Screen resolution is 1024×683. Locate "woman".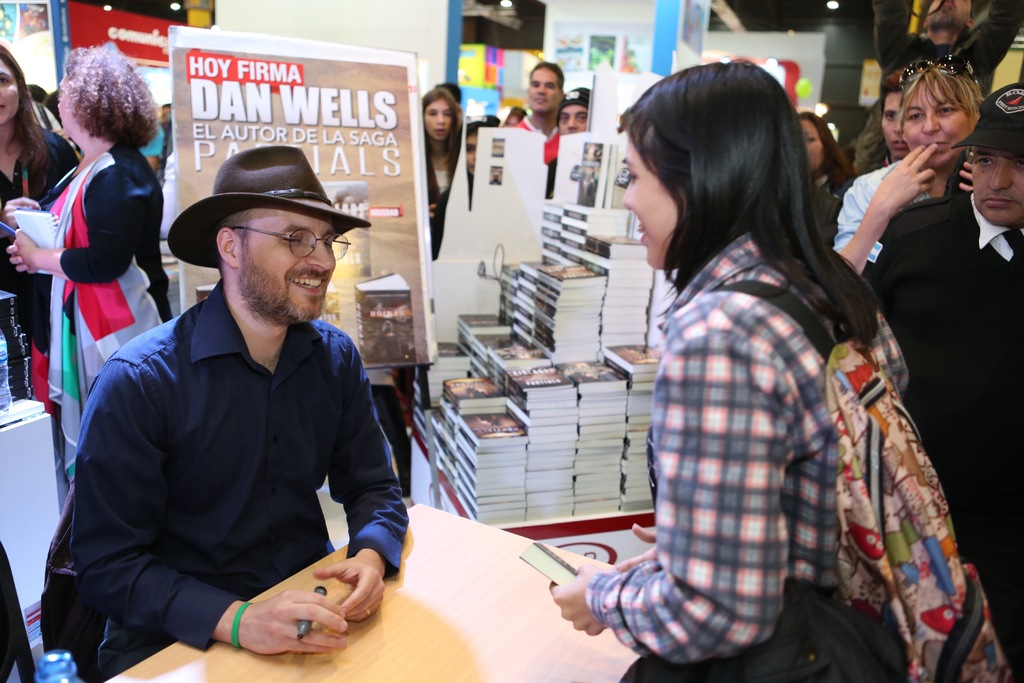
region(0, 37, 79, 417).
